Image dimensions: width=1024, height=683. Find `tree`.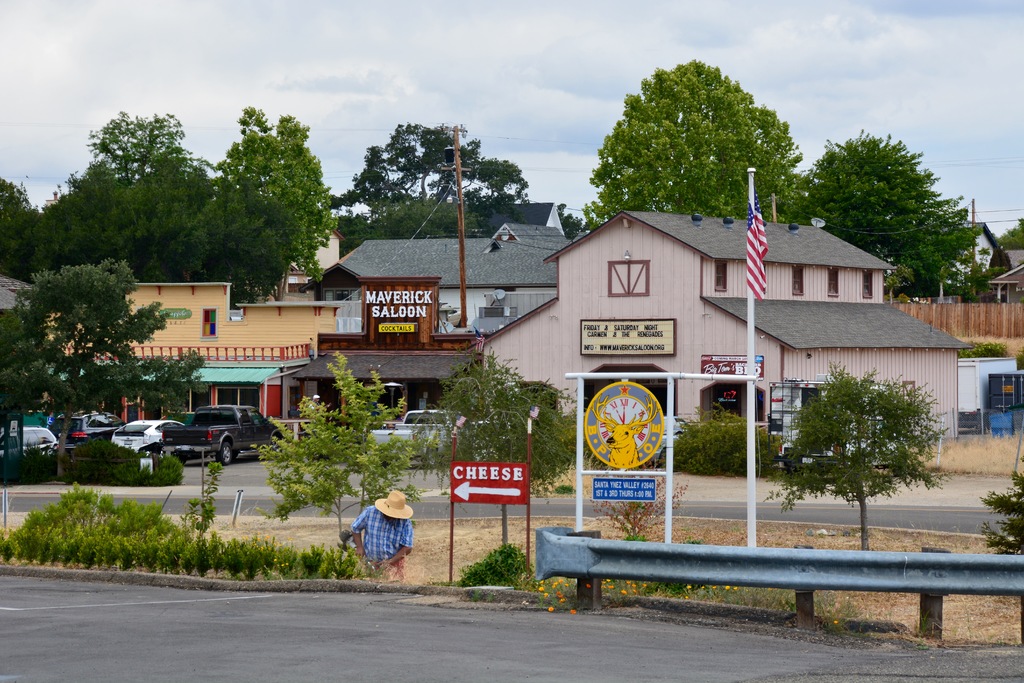
(left=588, top=62, right=804, bottom=231).
